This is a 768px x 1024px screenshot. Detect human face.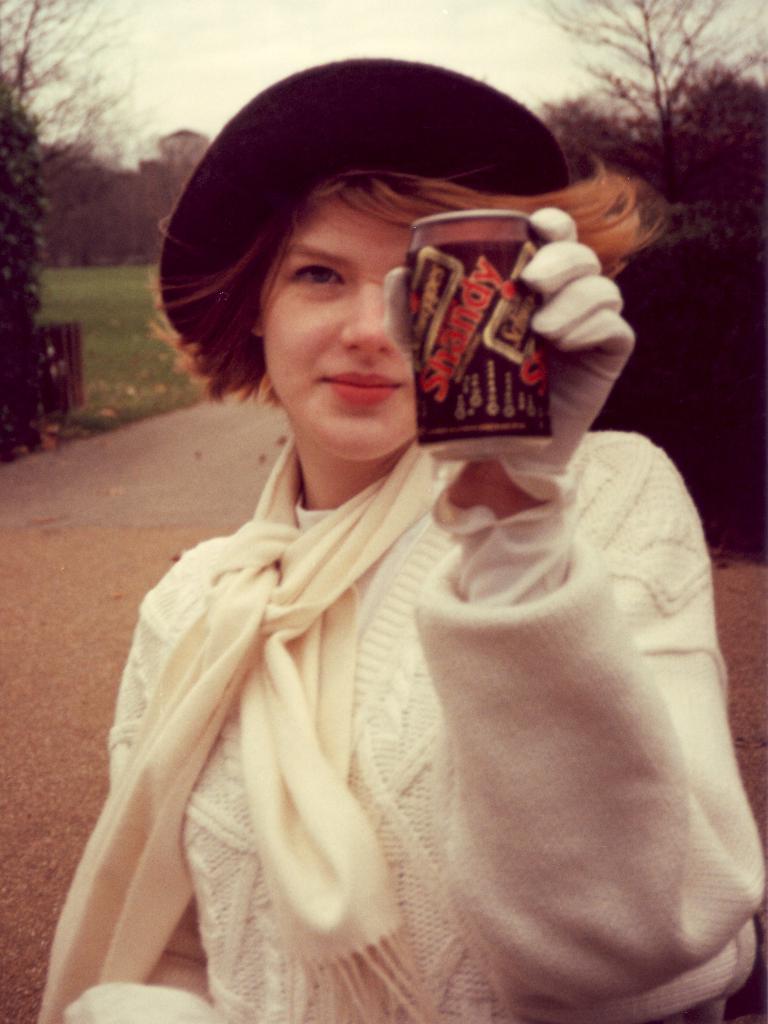
257:195:481:474.
